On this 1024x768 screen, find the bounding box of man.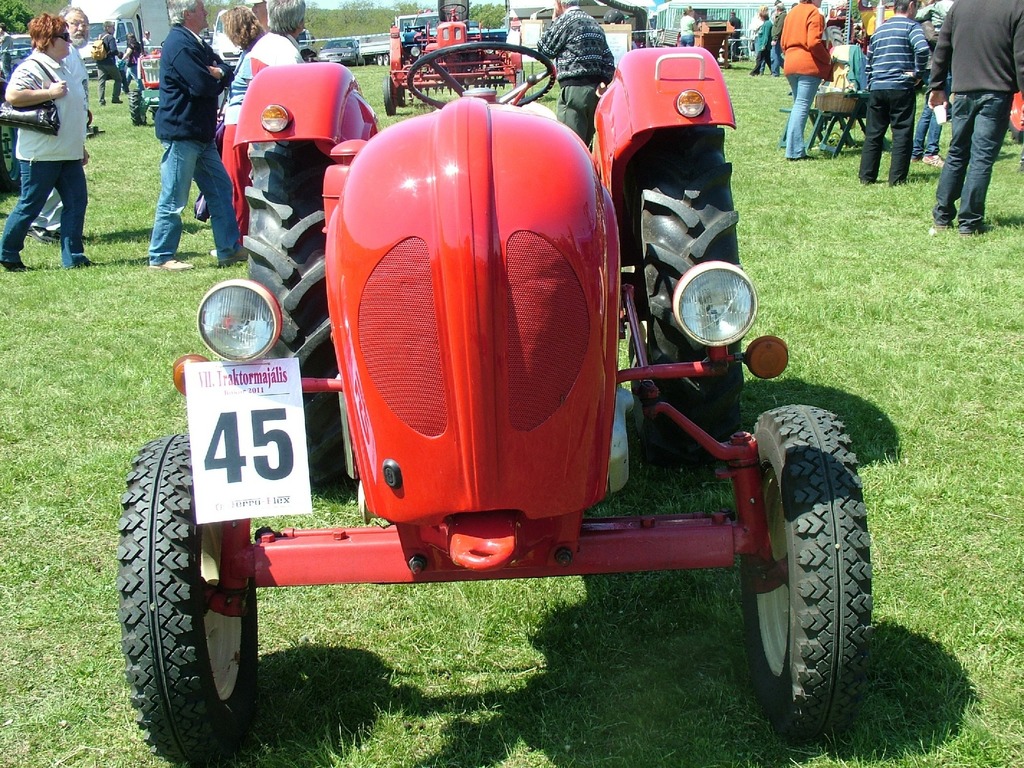
Bounding box: region(768, 1, 788, 79).
